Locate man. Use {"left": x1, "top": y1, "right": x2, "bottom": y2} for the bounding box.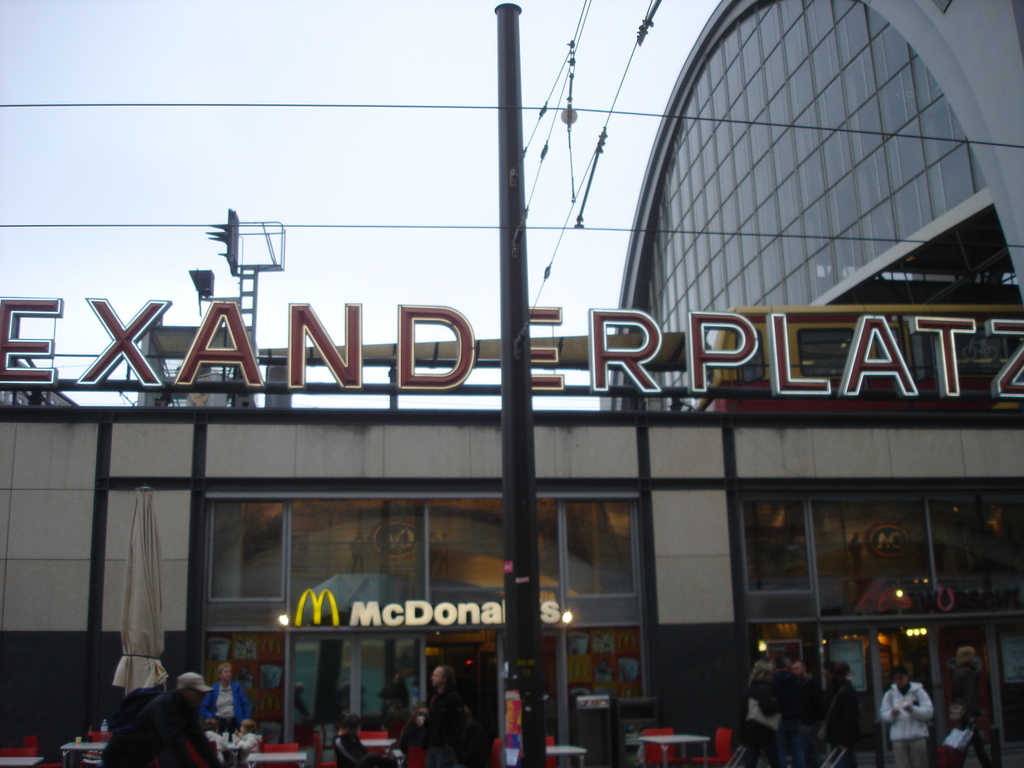
{"left": 788, "top": 662, "right": 817, "bottom": 767}.
